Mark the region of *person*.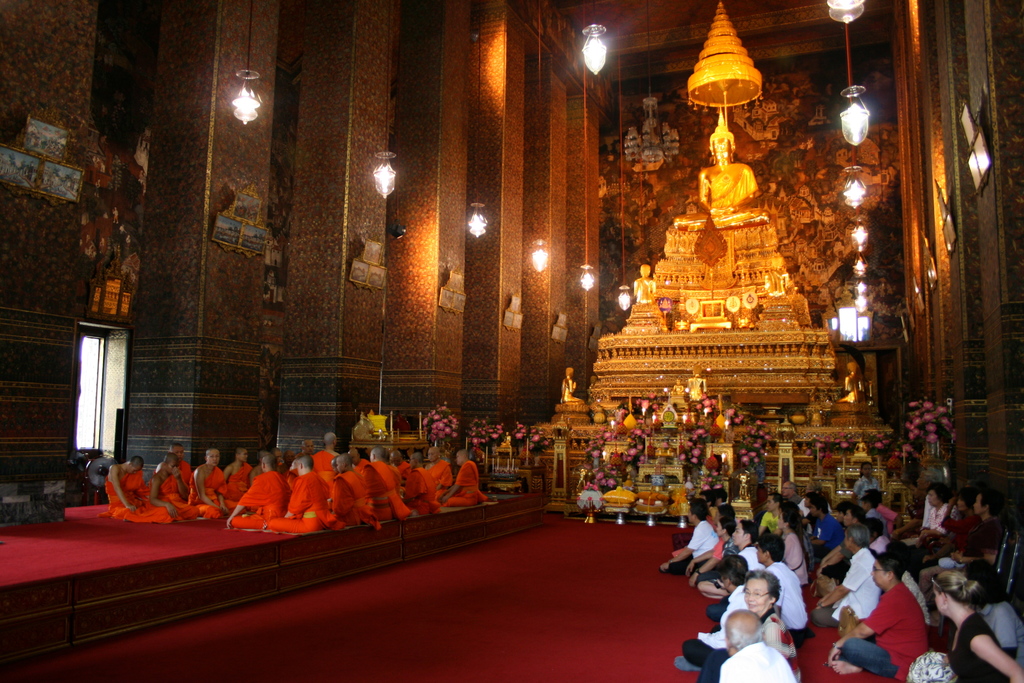
Region: [left=750, top=531, right=817, bottom=646].
